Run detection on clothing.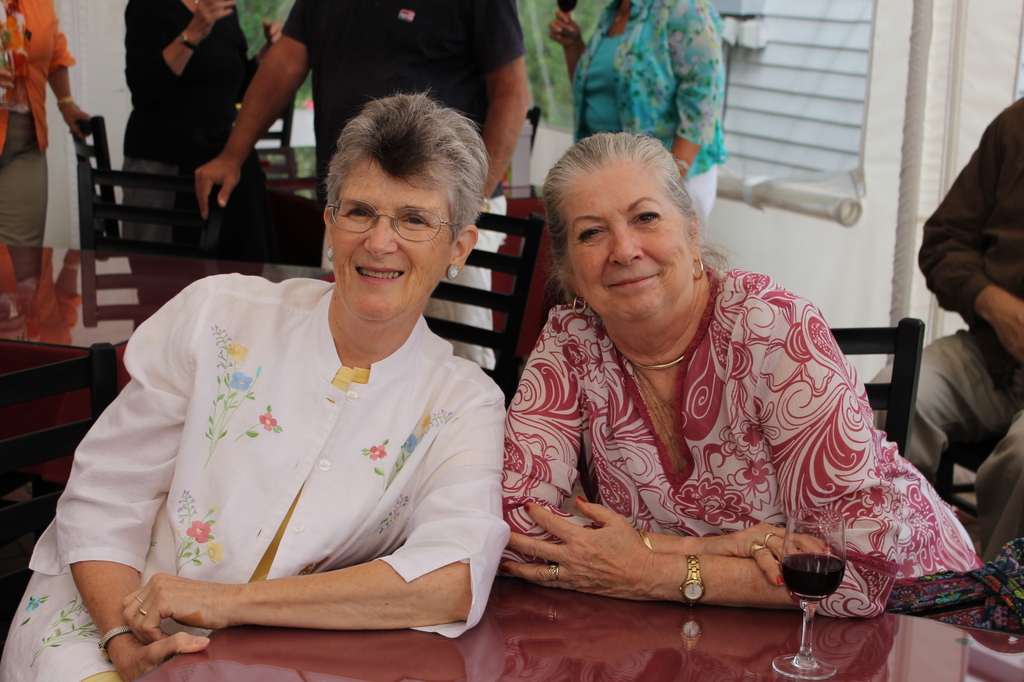
Result: crop(567, 0, 728, 241).
